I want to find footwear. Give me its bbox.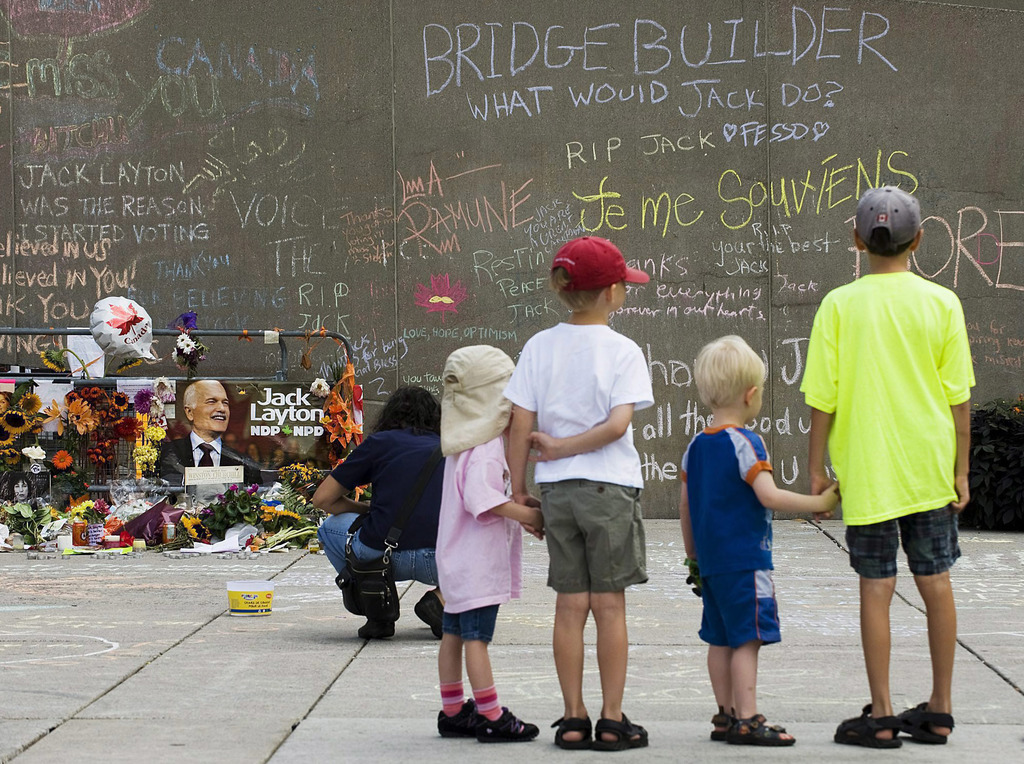
(708, 703, 735, 742).
